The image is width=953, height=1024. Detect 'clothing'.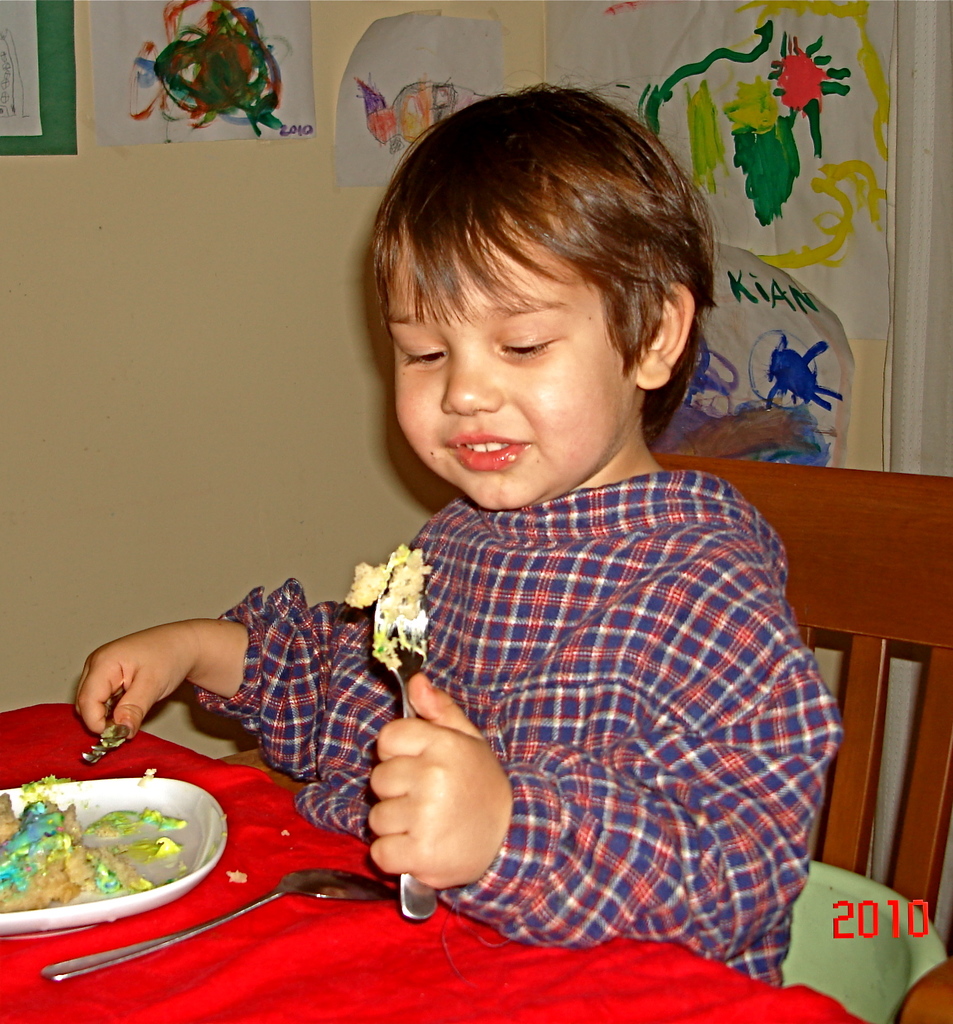
Detection: region(243, 362, 822, 980).
